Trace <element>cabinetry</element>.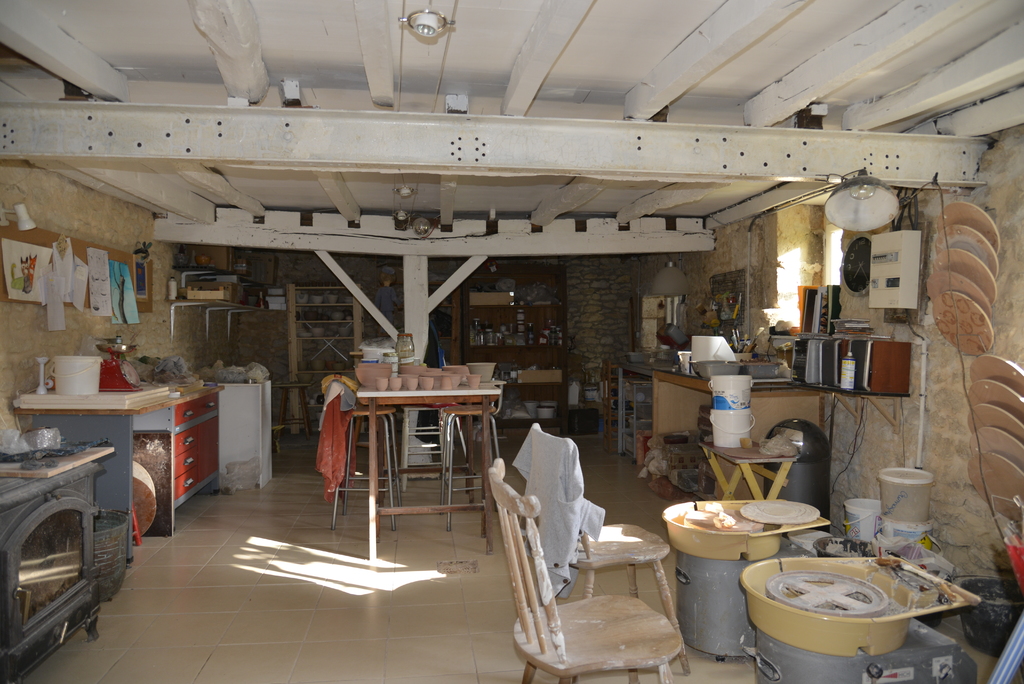
Traced to BBox(649, 374, 830, 508).
